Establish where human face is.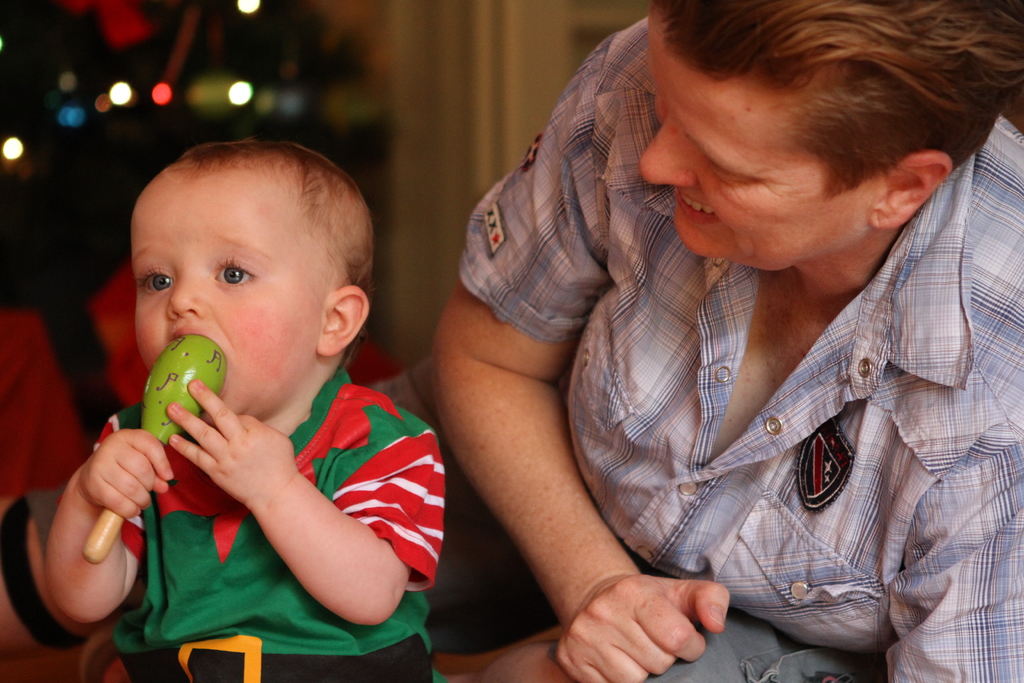
Established at locate(642, 4, 882, 274).
